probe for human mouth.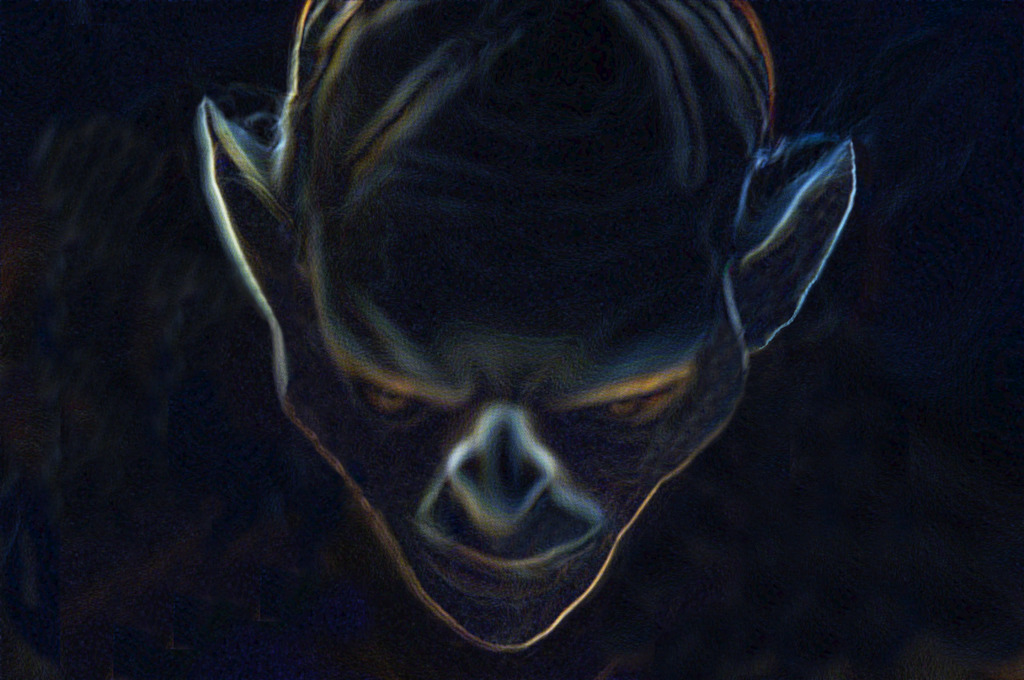
Probe result: x1=424, y1=515, x2=589, y2=601.
